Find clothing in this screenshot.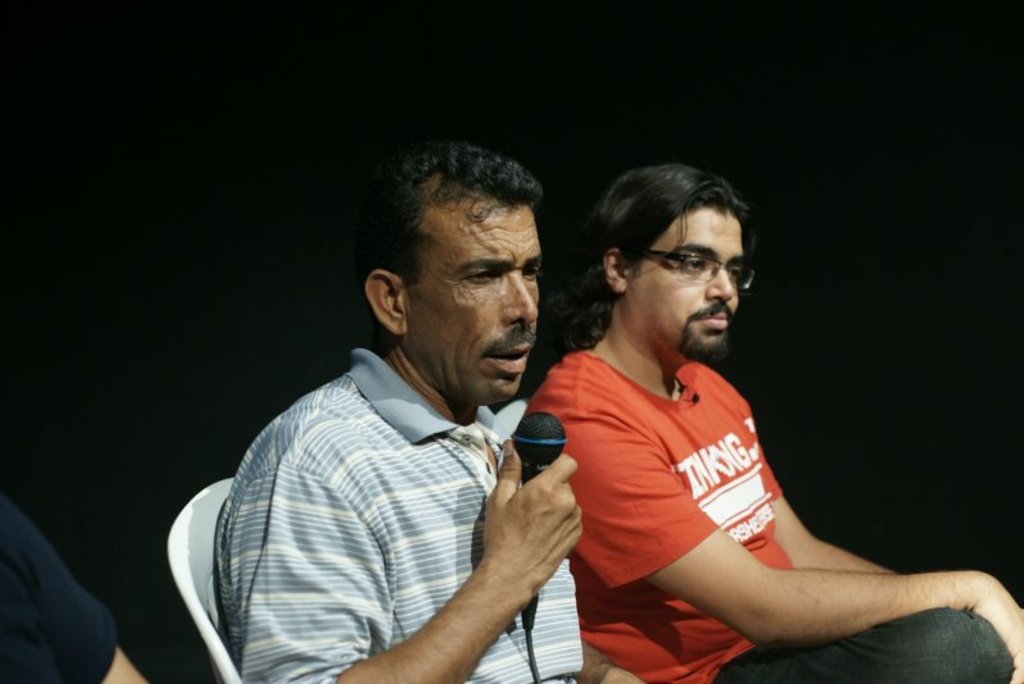
The bounding box for clothing is (0,488,128,683).
